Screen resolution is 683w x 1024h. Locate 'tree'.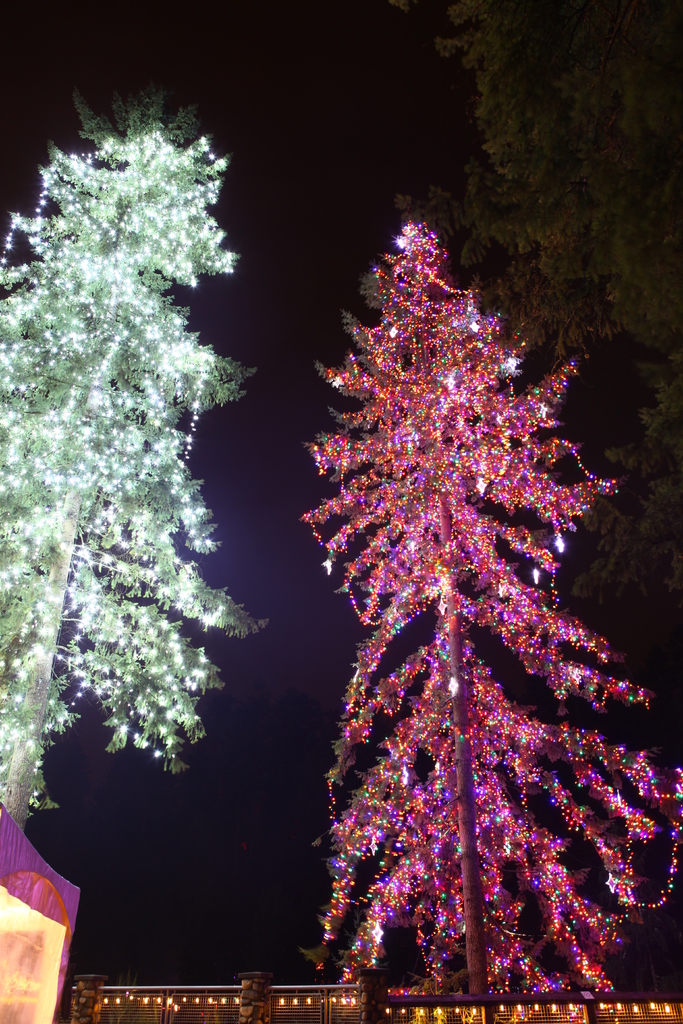
(left=386, top=0, right=682, bottom=628).
